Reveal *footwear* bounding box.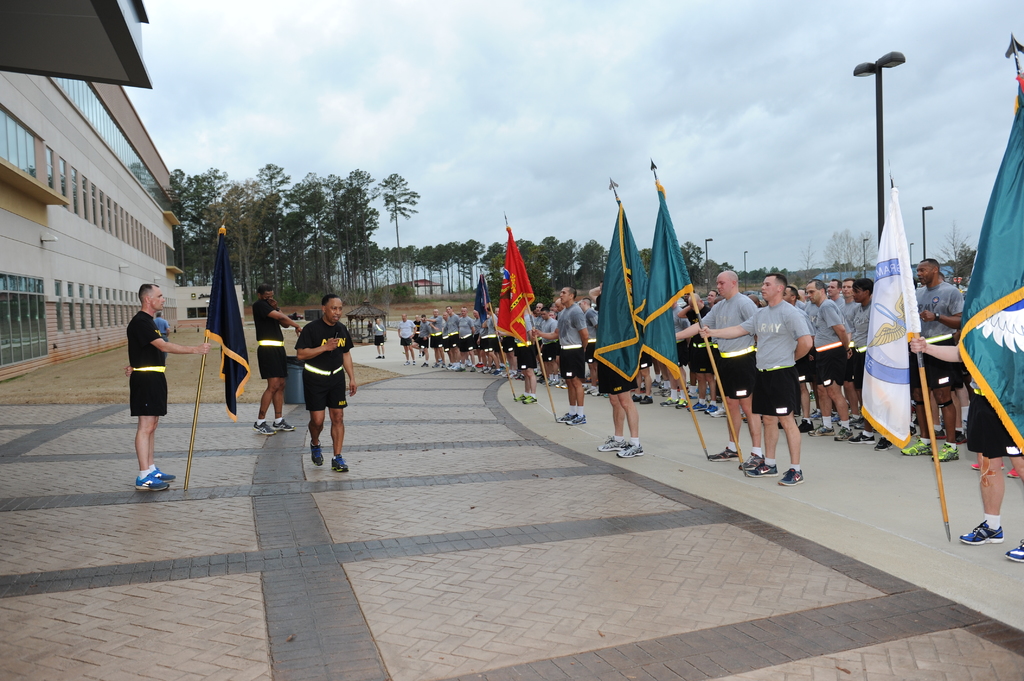
Revealed: pyautogui.locateOnScreen(778, 469, 805, 484).
